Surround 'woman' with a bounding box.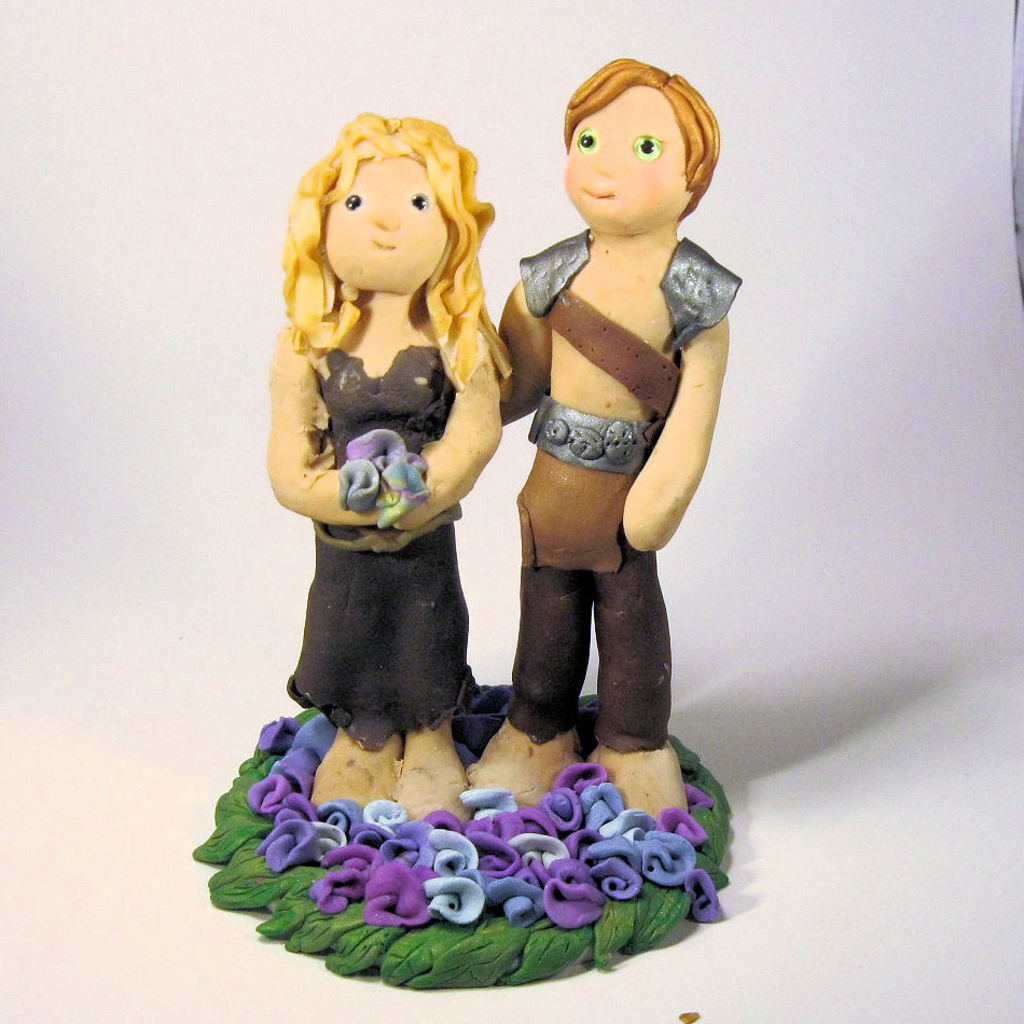
bbox=(262, 105, 520, 832).
